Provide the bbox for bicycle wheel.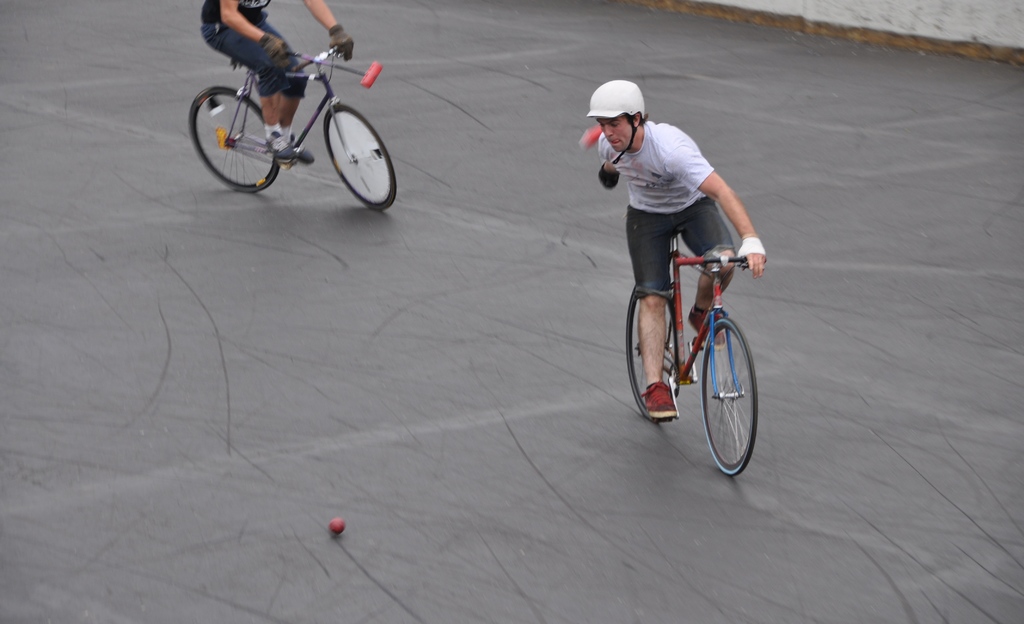
crop(703, 310, 769, 470).
